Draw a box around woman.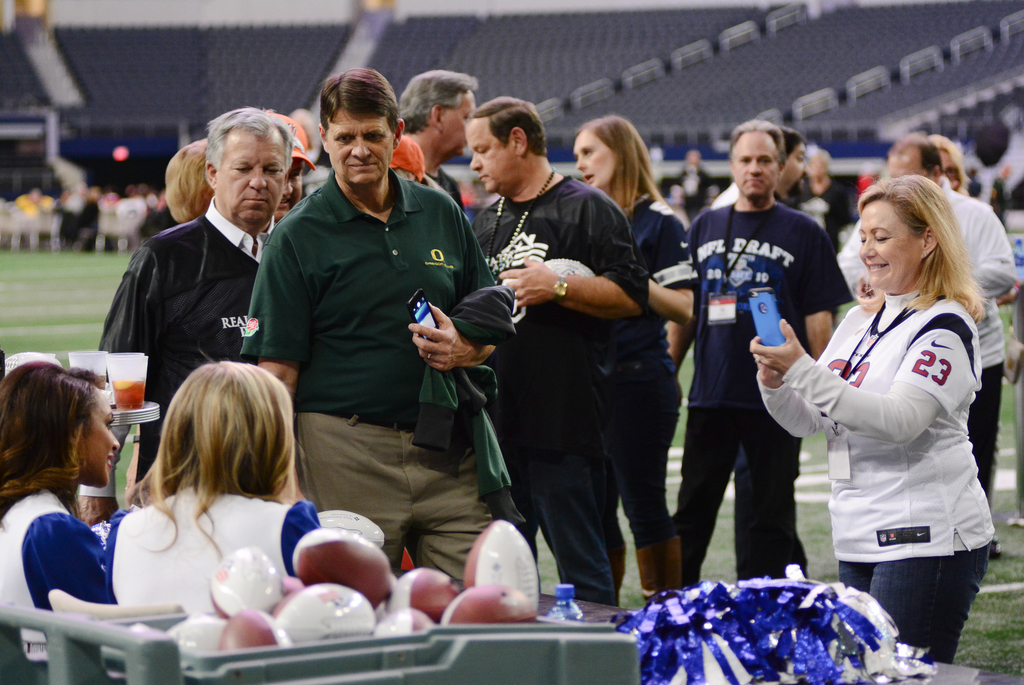
(x1=931, y1=133, x2=972, y2=193).
